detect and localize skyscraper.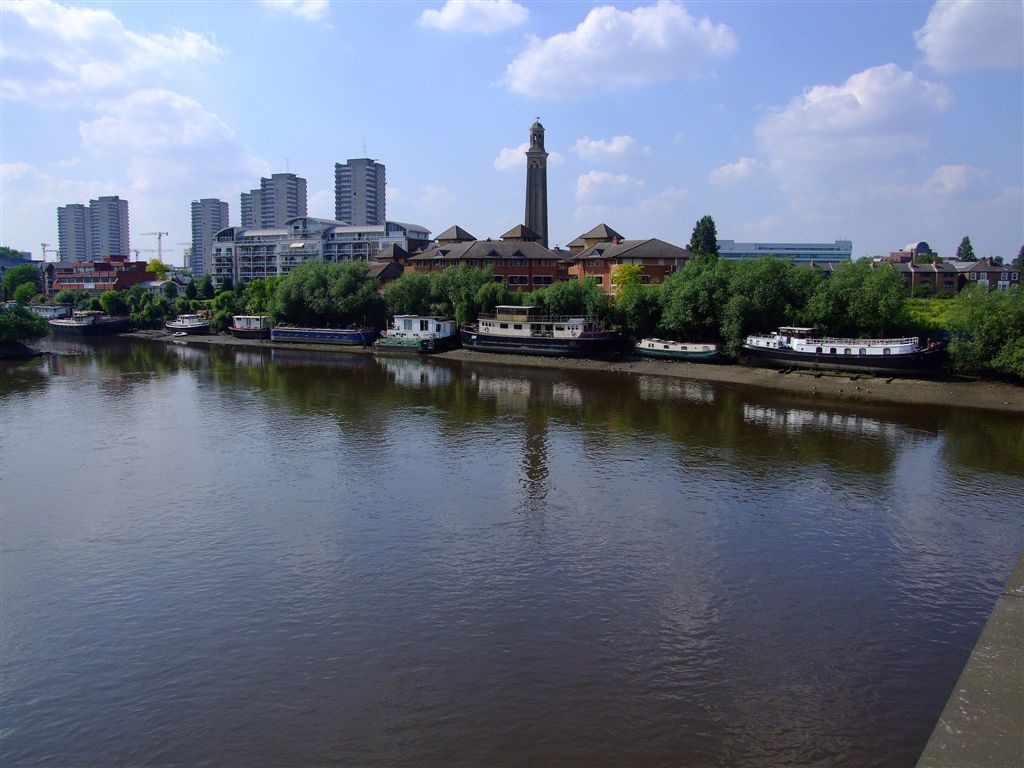
Localized at 89/187/129/261.
